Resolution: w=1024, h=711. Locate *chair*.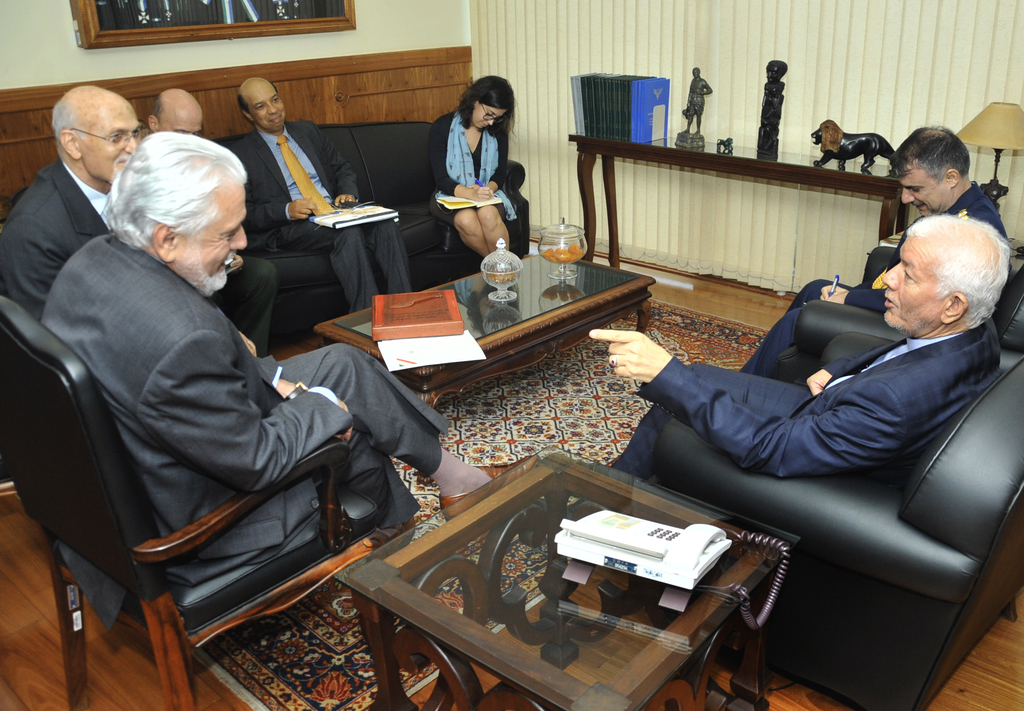
detection(22, 244, 396, 705).
